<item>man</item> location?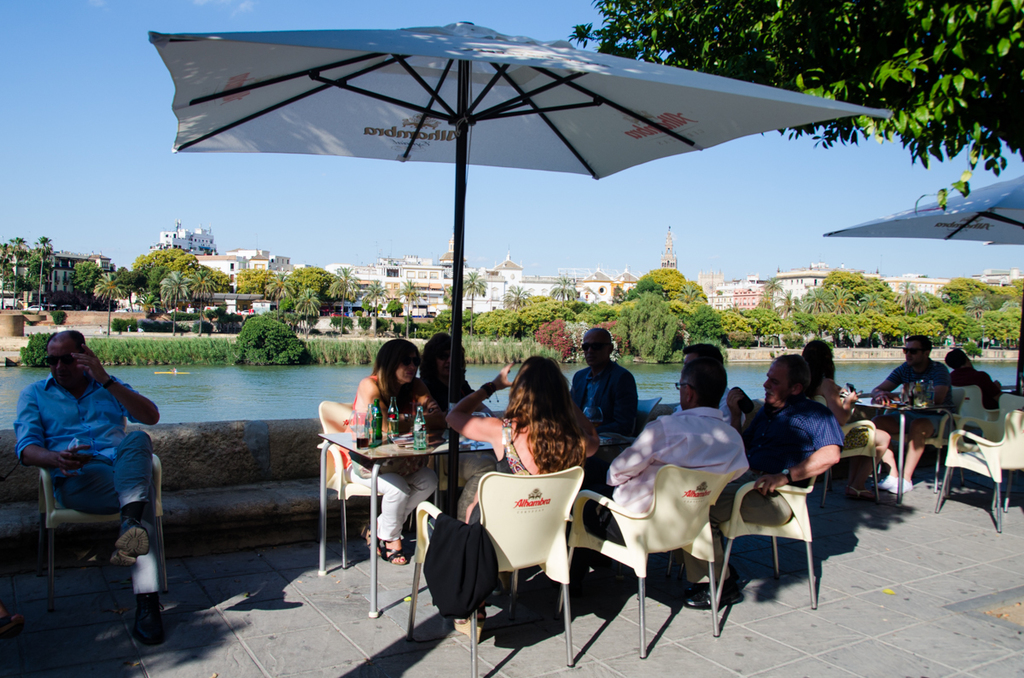
799, 340, 828, 362
